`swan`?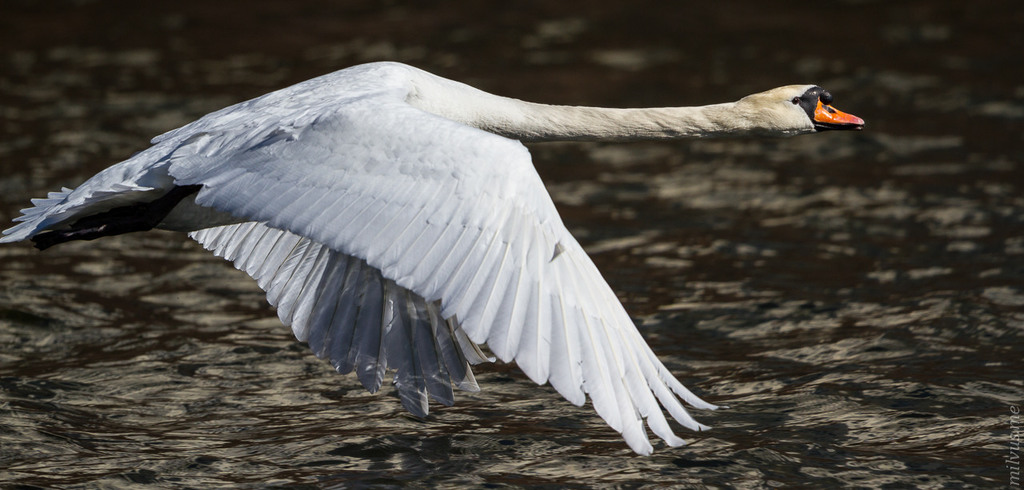
select_region(3, 58, 868, 457)
